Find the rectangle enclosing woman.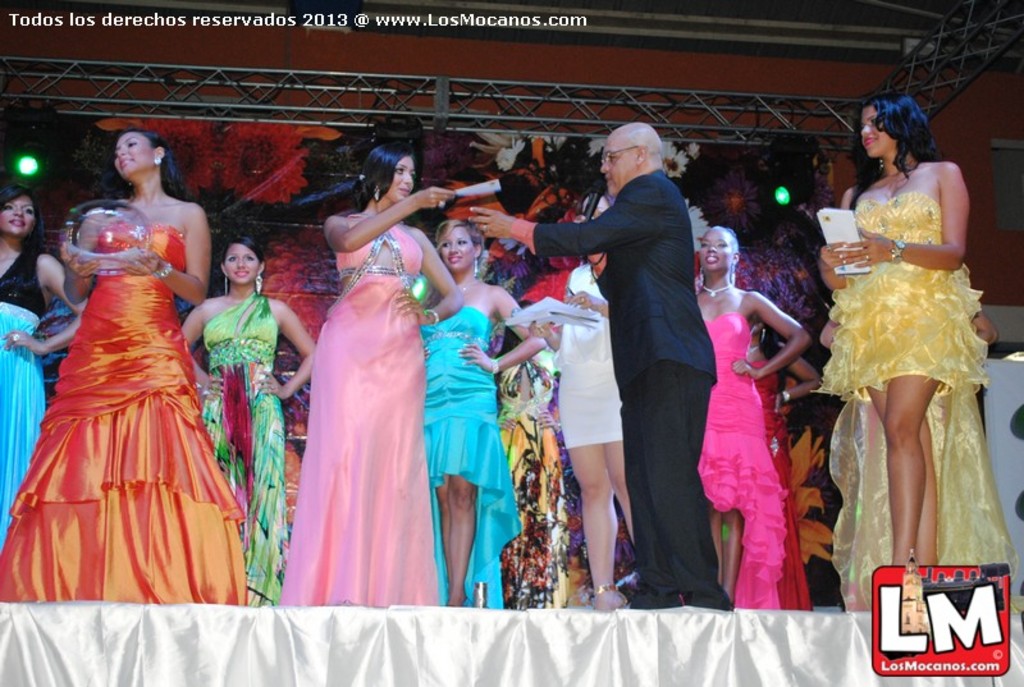
x1=274, y1=147, x2=467, y2=604.
